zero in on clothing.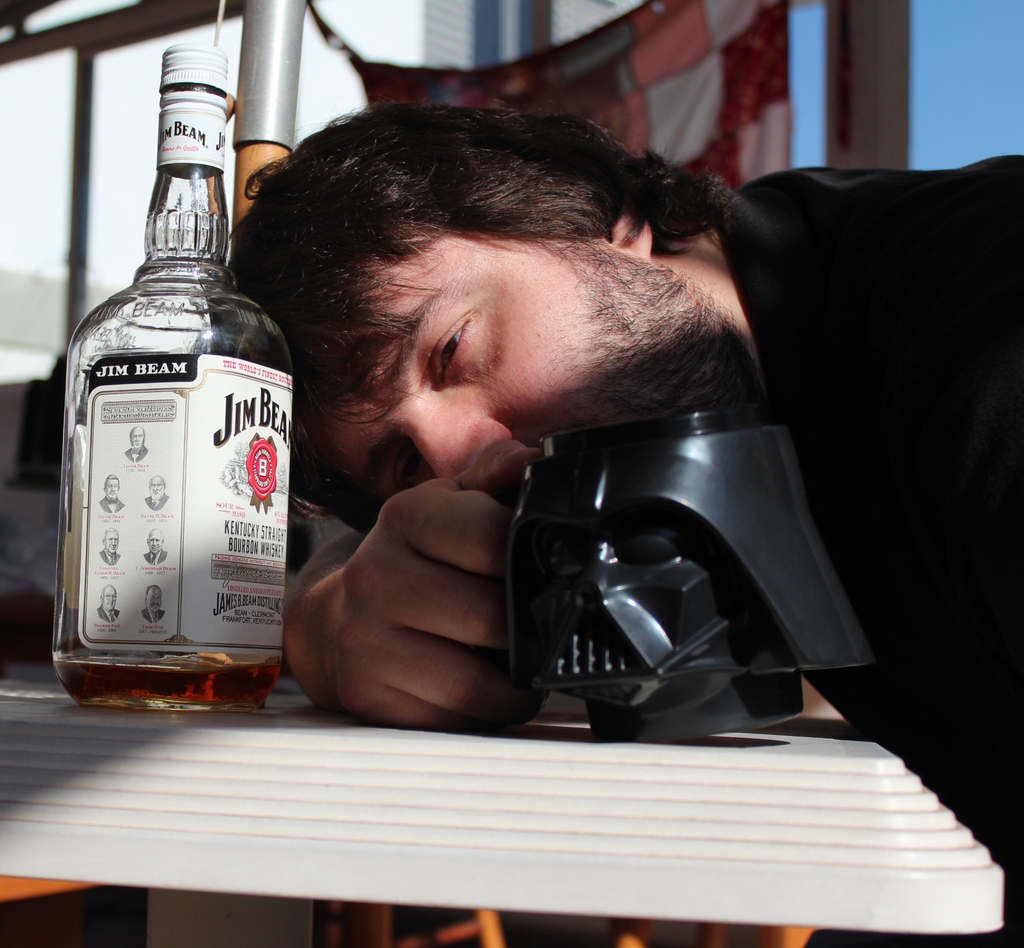
Zeroed in: x1=687 y1=158 x2=1023 y2=911.
